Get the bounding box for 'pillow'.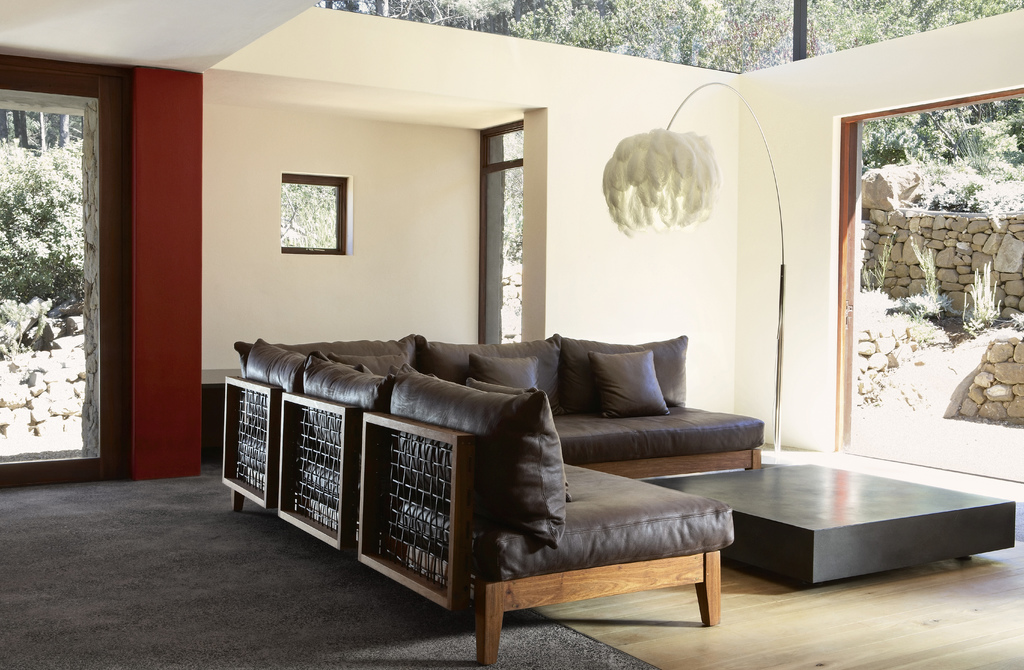
locate(414, 333, 566, 413).
